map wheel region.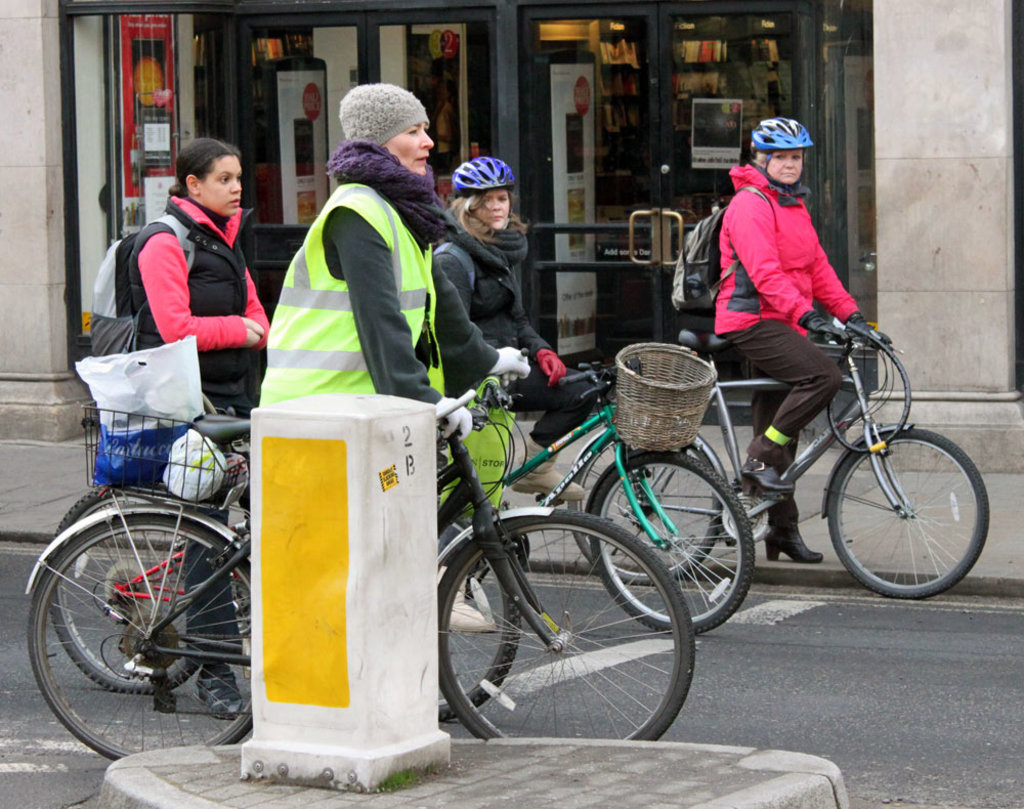
Mapped to [828, 428, 991, 600].
